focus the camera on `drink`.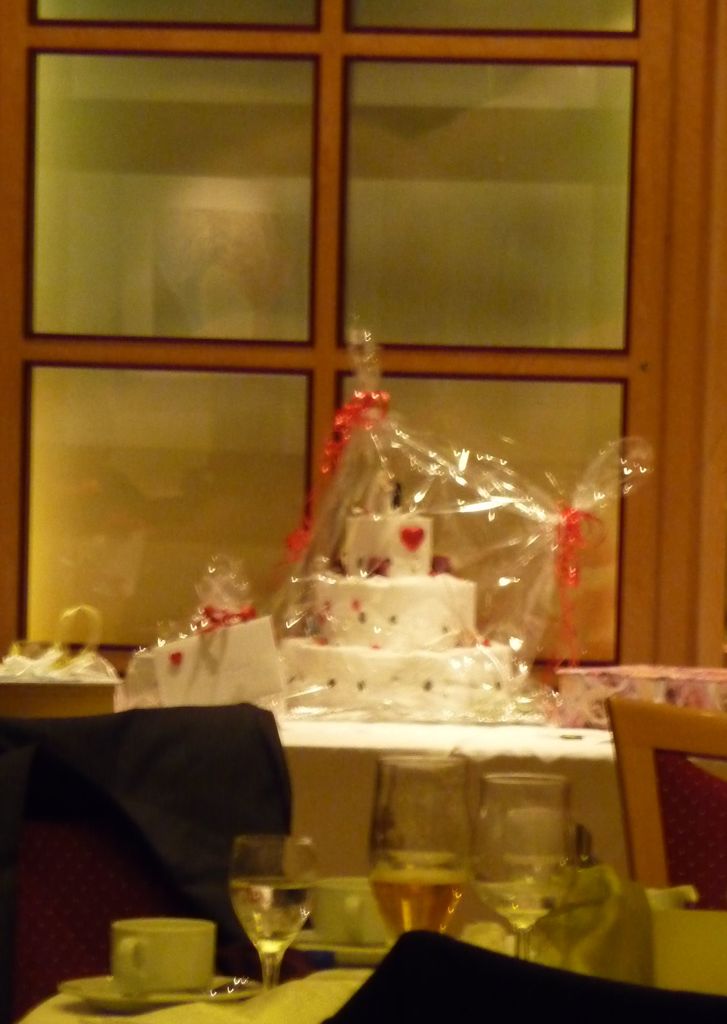
Focus region: <box>231,879,305,960</box>.
